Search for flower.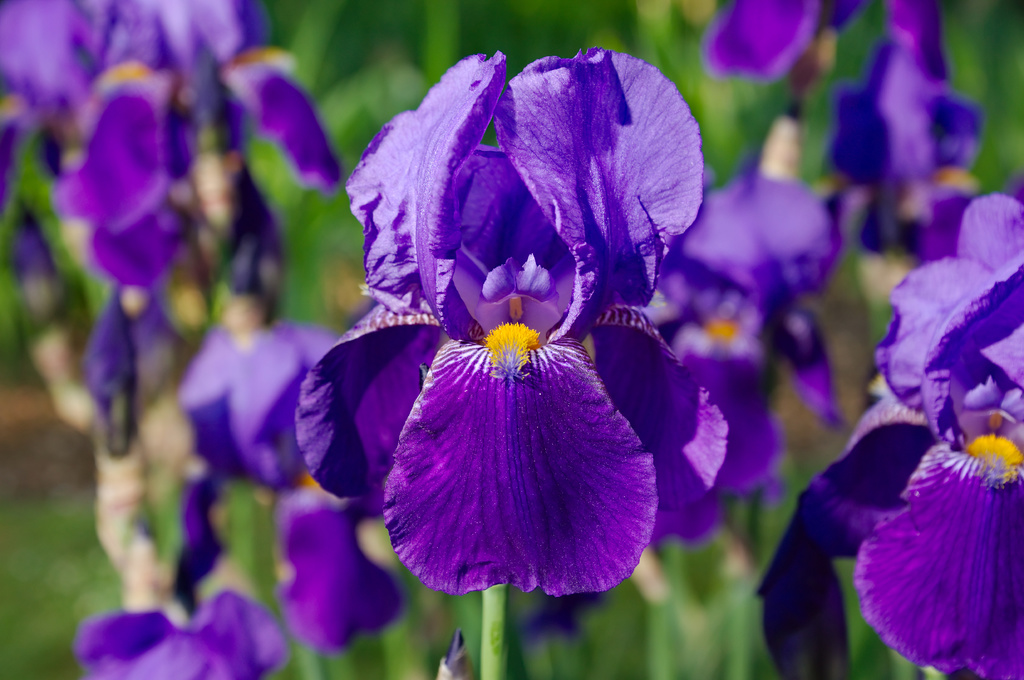
Found at <bbox>0, 0, 339, 312</bbox>.
